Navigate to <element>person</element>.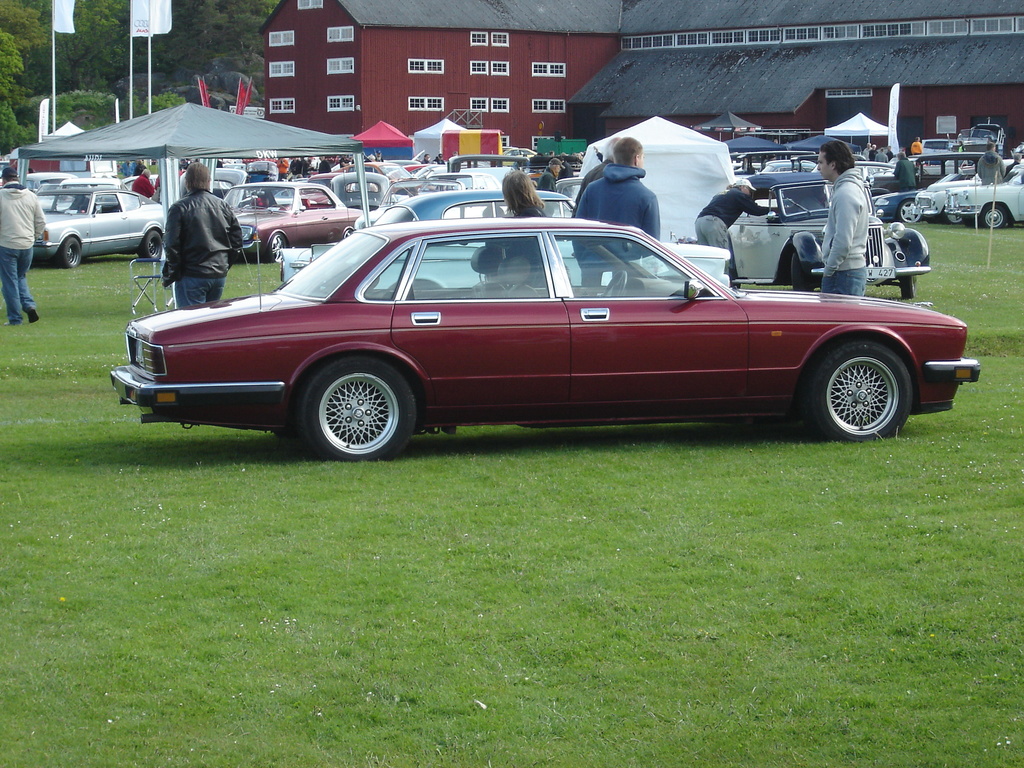
Navigation target: BBox(433, 150, 445, 164).
